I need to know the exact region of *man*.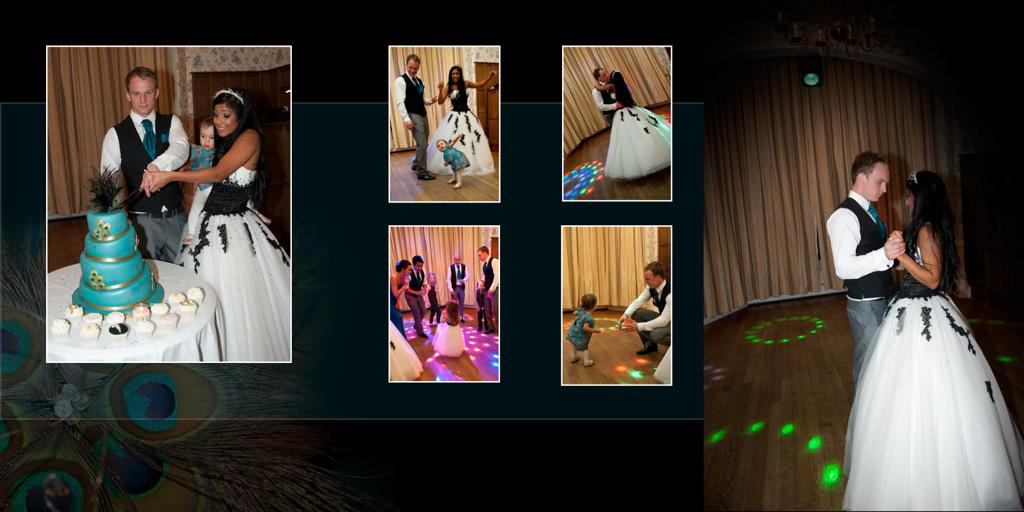
Region: [826, 149, 906, 385].
